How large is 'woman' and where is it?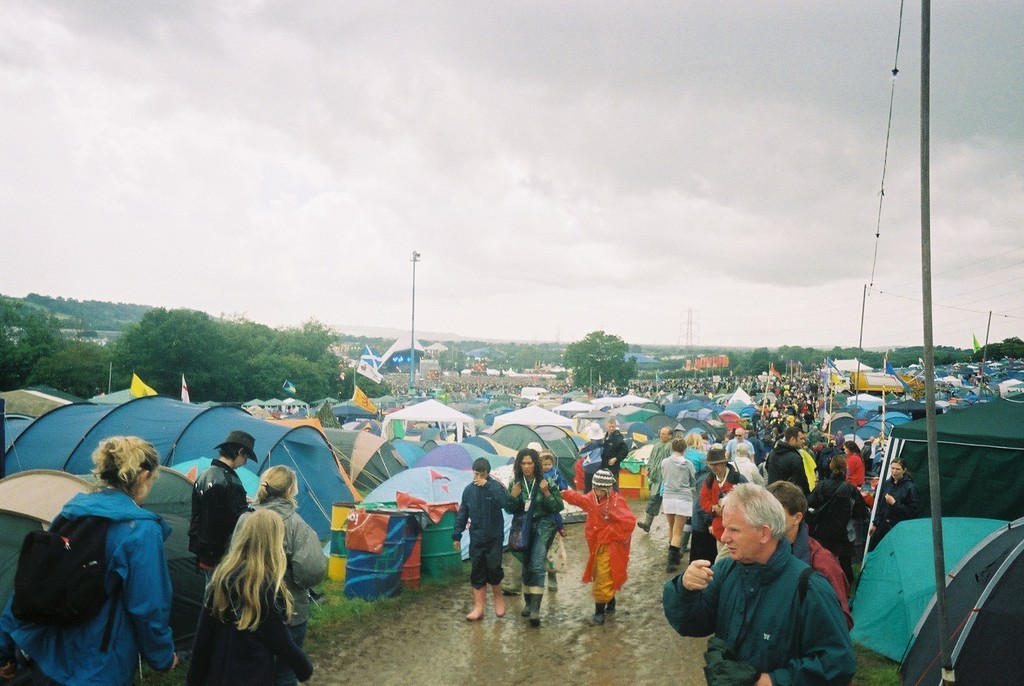
Bounding box: rect(877, 461, 924, 541).
